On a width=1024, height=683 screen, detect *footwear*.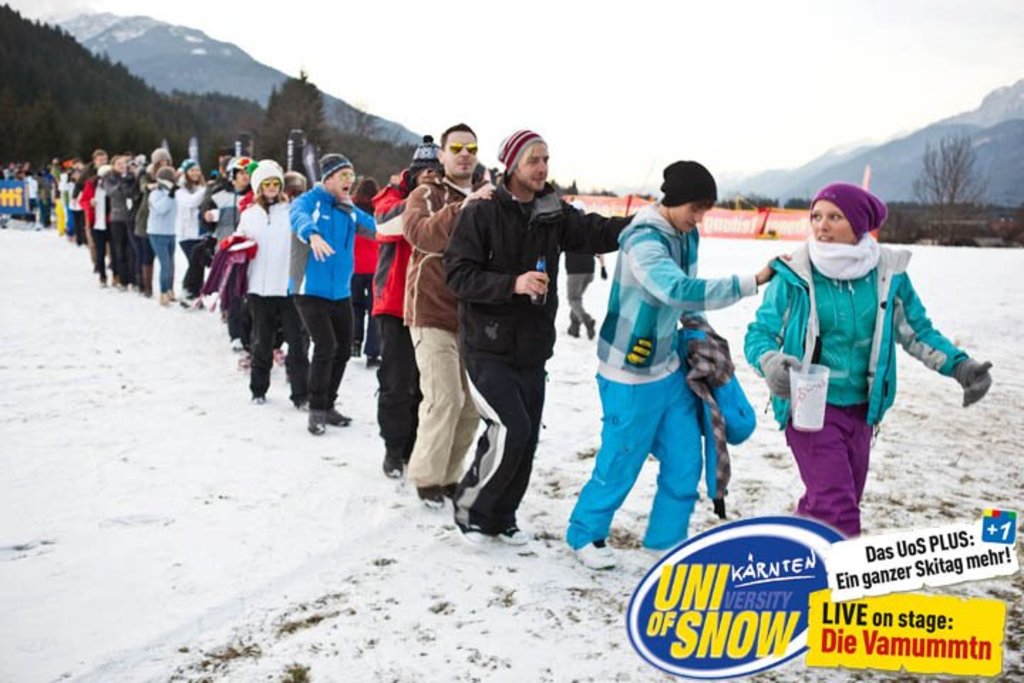
detection(181, 297, 205, 312).
